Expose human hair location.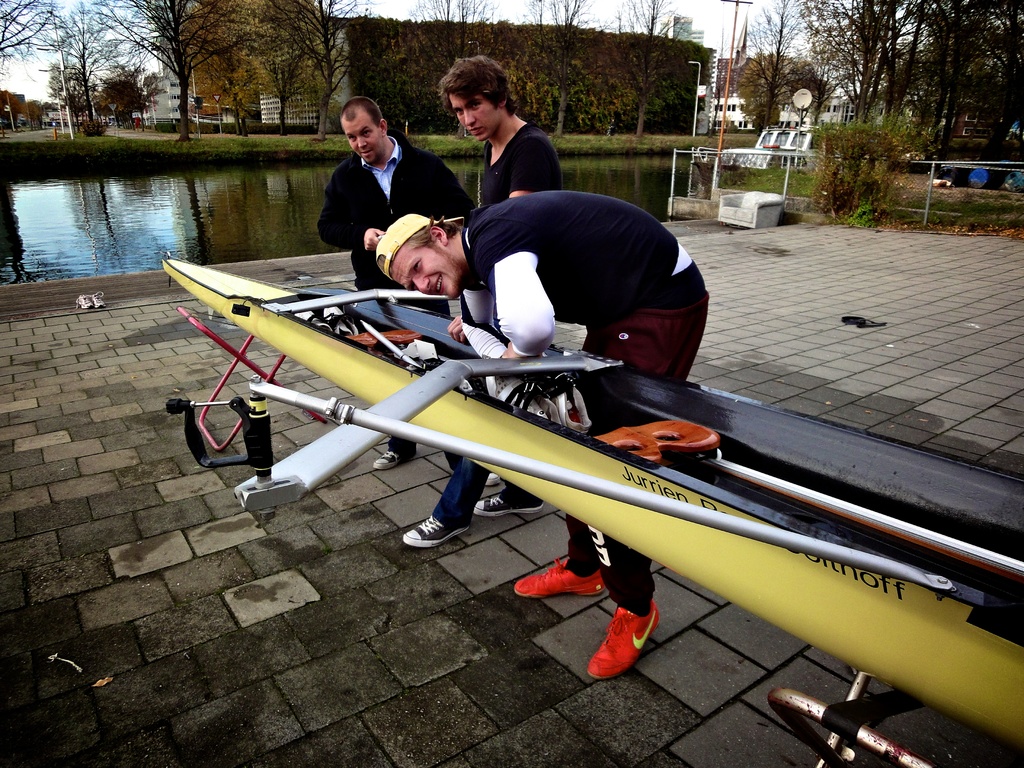
Exposed at region(433, 49, 524, 119).
